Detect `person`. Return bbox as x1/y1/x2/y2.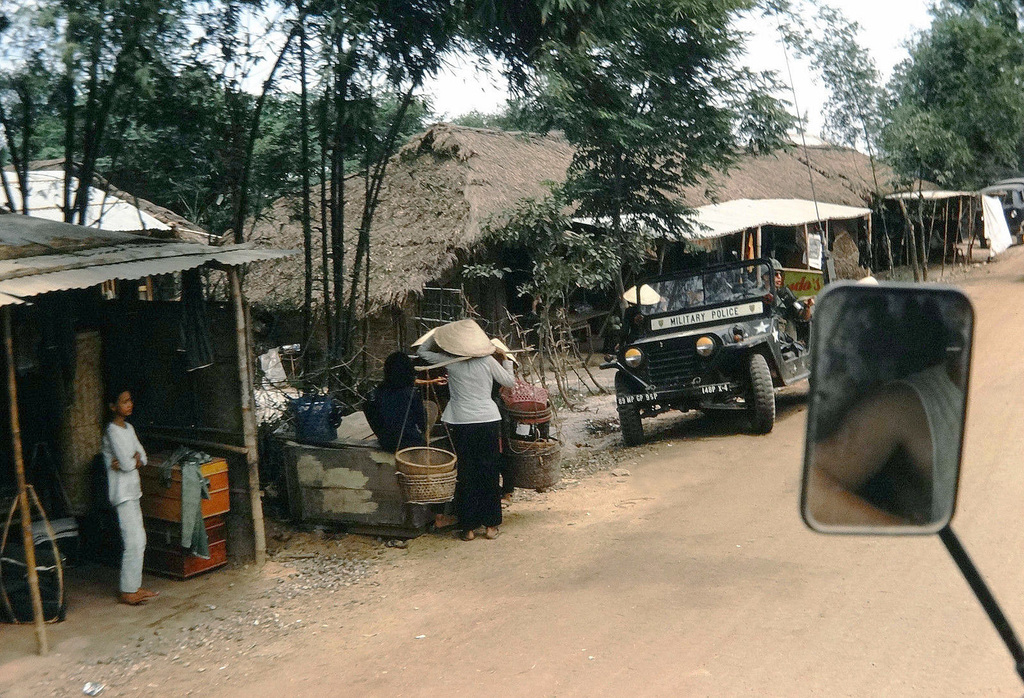
415/328/516/542.
